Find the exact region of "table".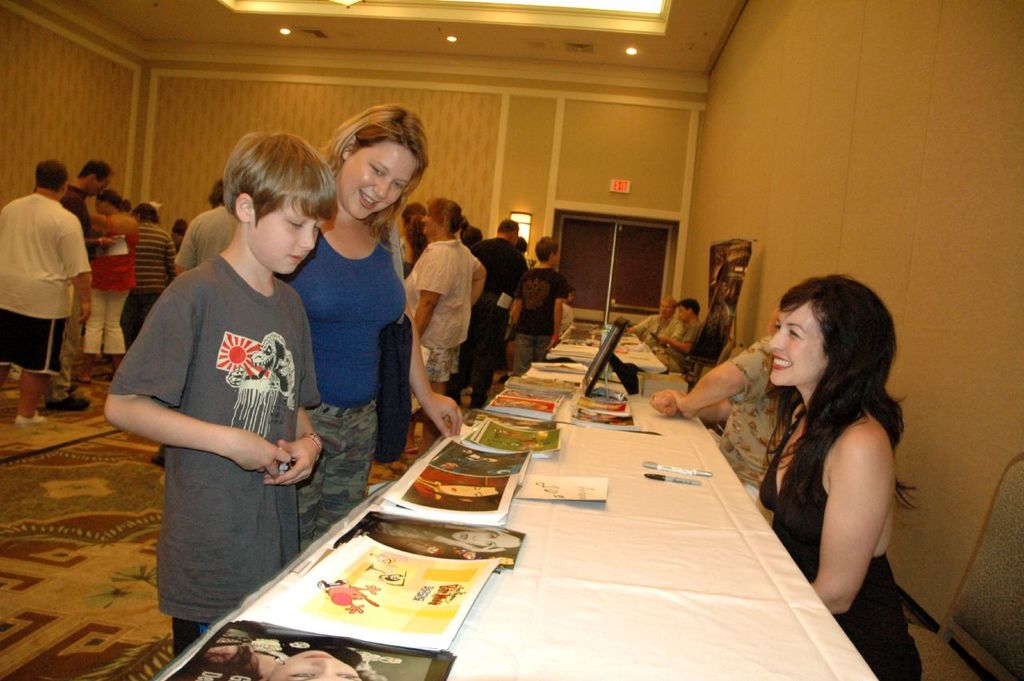
Exact region: [206, 346, 876, 671].
